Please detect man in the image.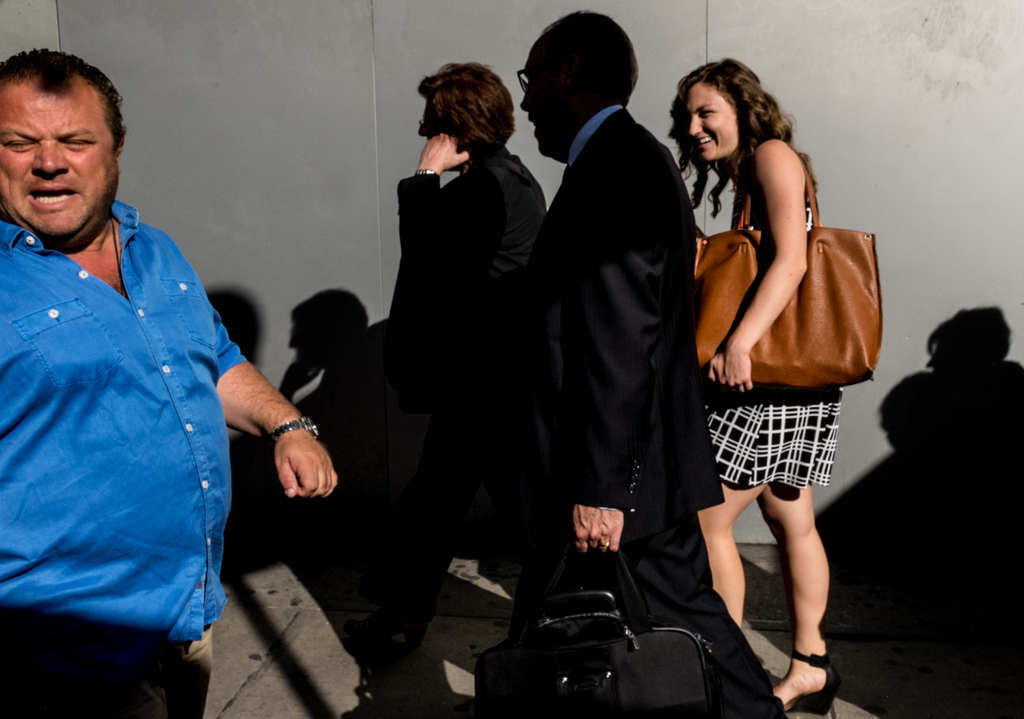
(x1=506, y1=8, x2=792, y2=718).
